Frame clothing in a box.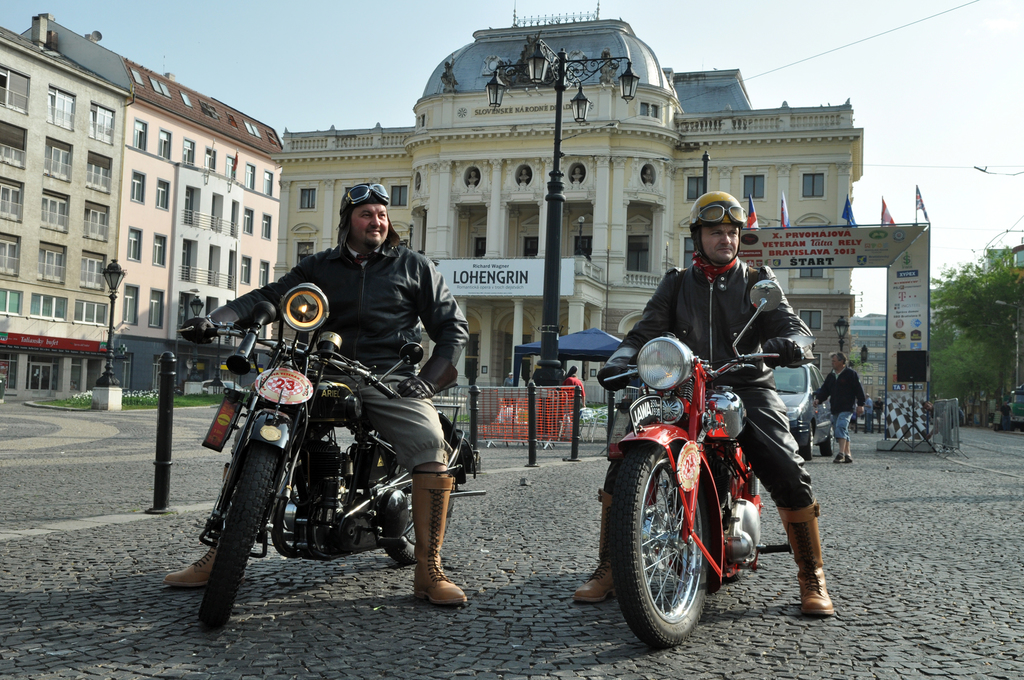
[869, 393, 889, 426].
